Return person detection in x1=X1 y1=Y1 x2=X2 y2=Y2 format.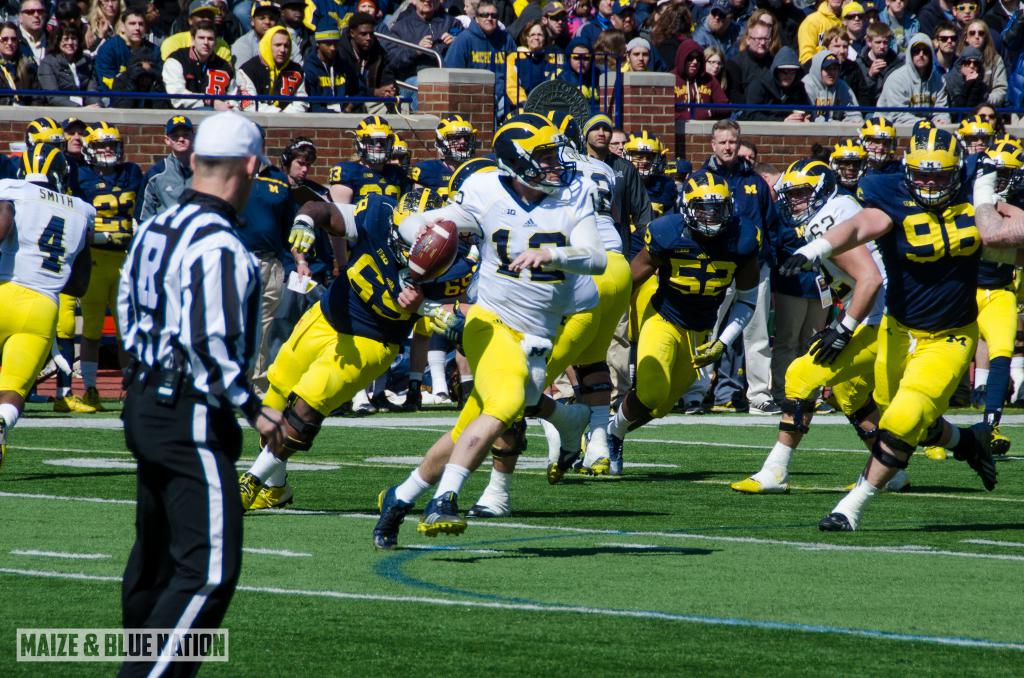
x1=217 y1=186 x2=451 y2=516.
